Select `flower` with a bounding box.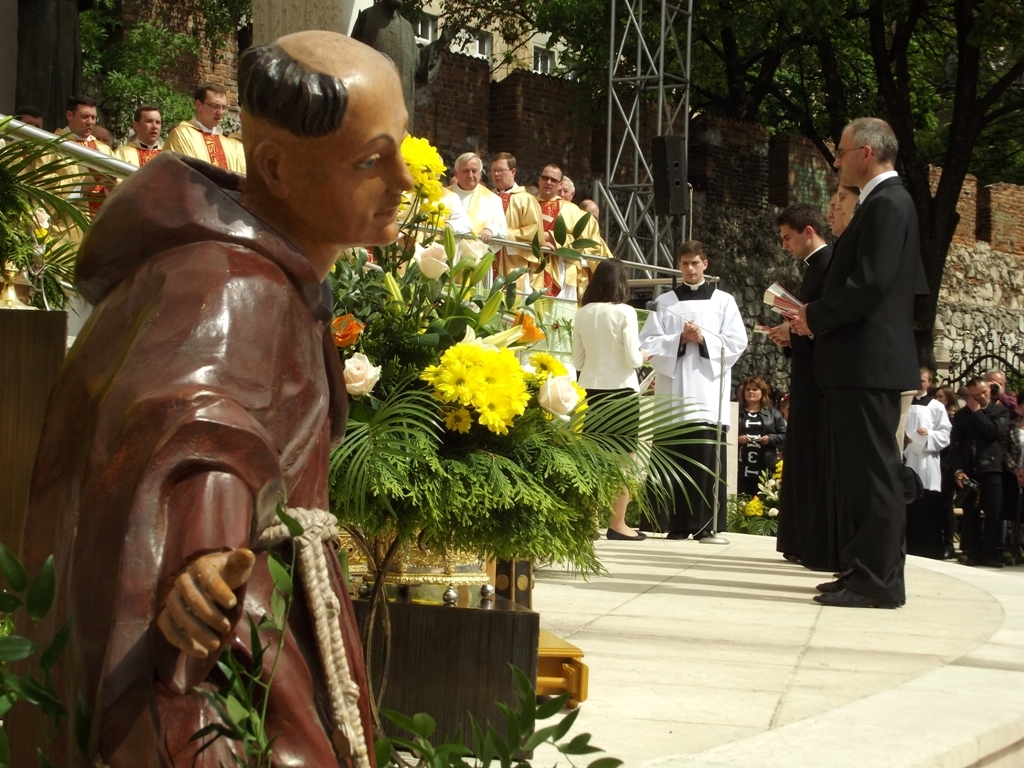
bbox=(334, 311, 366, 348).
